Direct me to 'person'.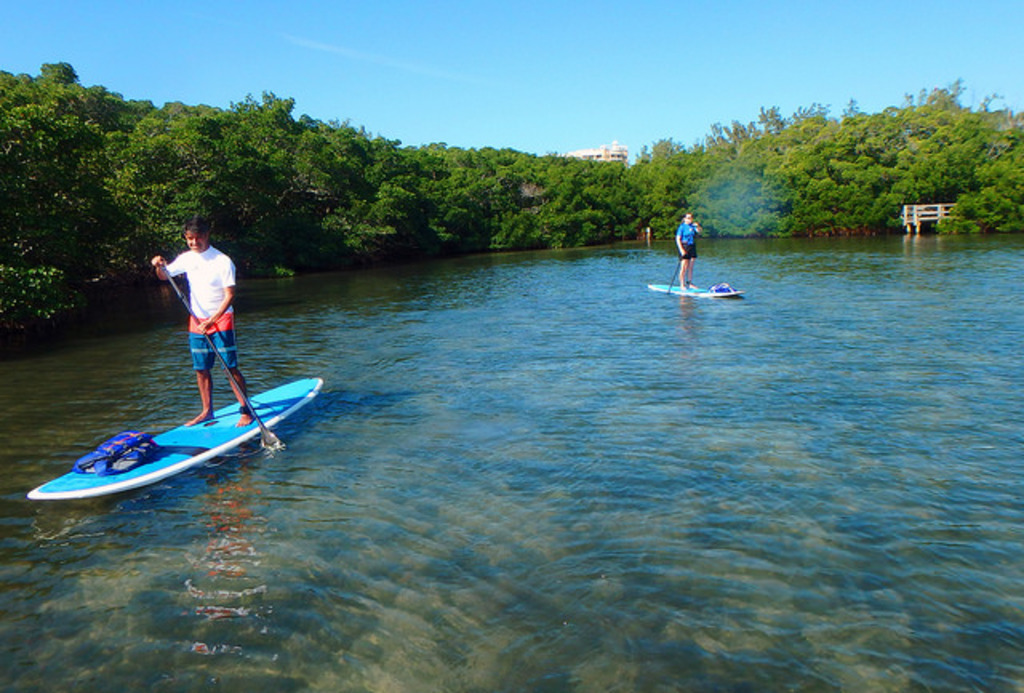
Direction: rect(150, 221, 243, 426).
